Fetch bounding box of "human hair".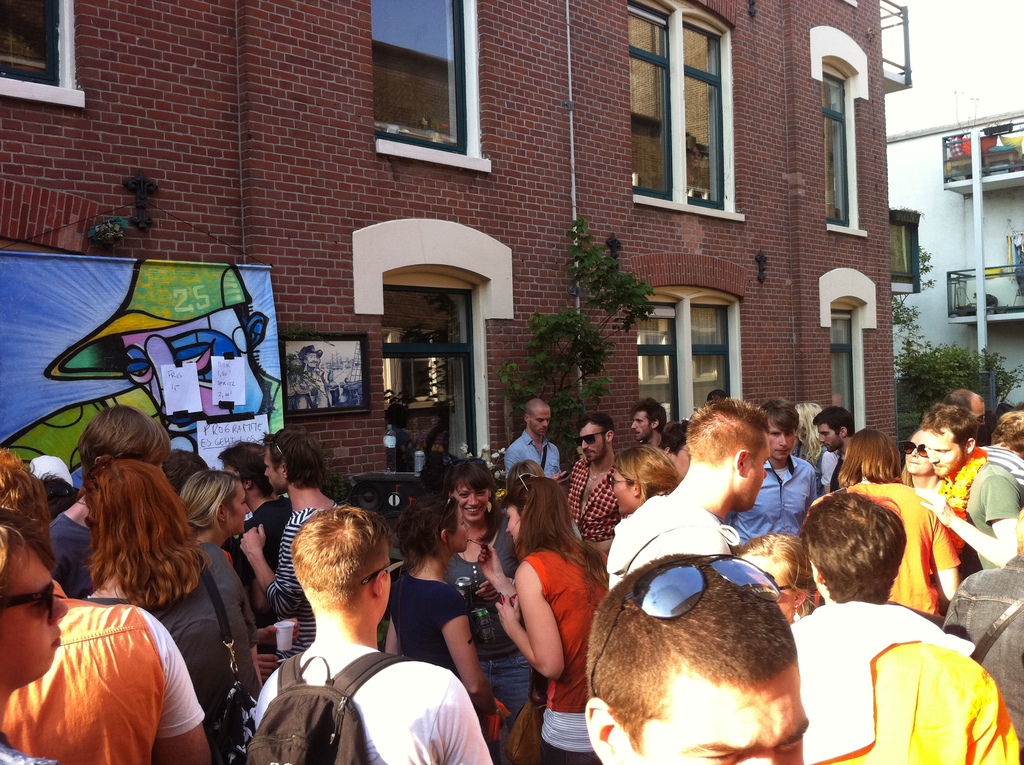
Bbox: l=580, t=552, r=801, b=755.
